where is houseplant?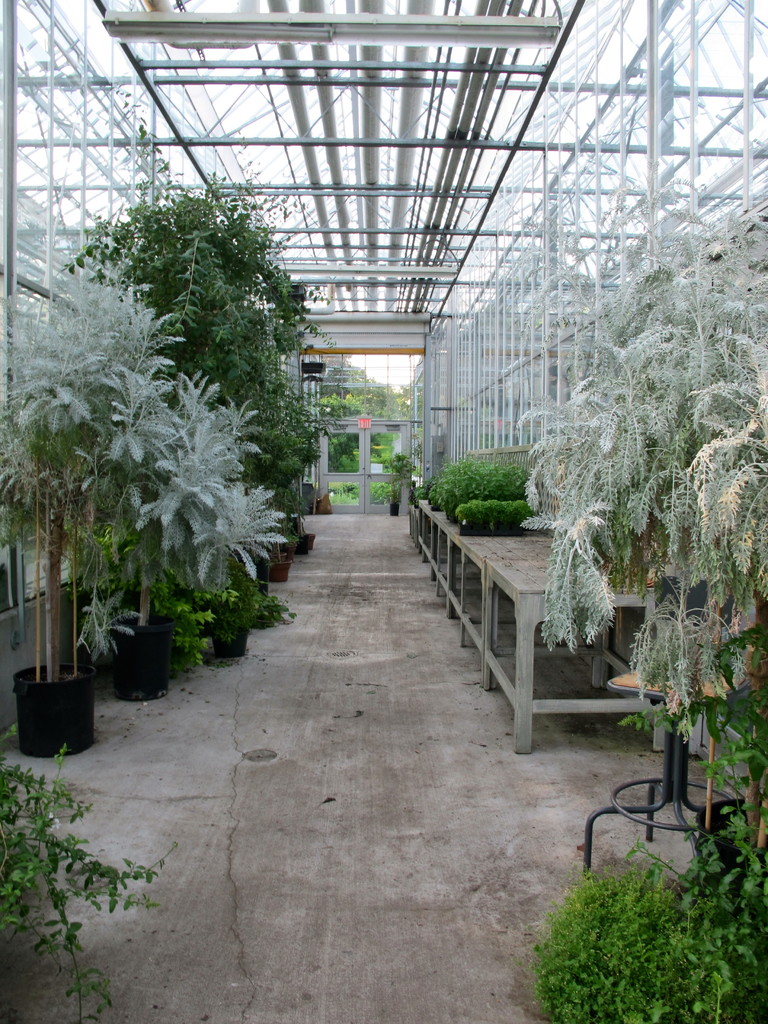
[188, 487, 291, 666].
